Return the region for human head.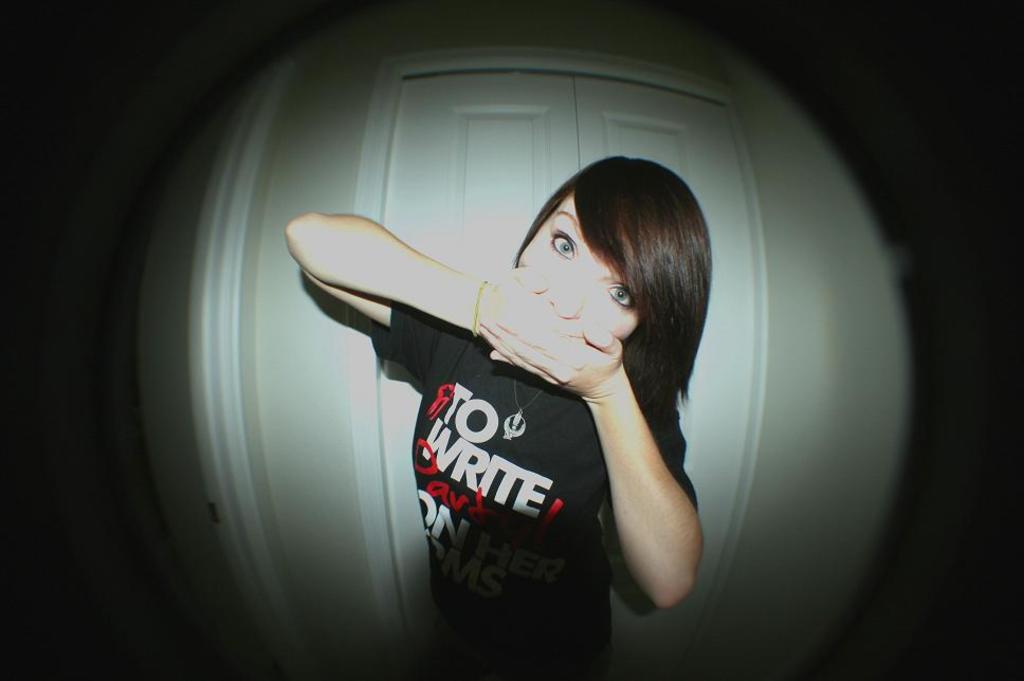
[500, 151, 713, 417].
